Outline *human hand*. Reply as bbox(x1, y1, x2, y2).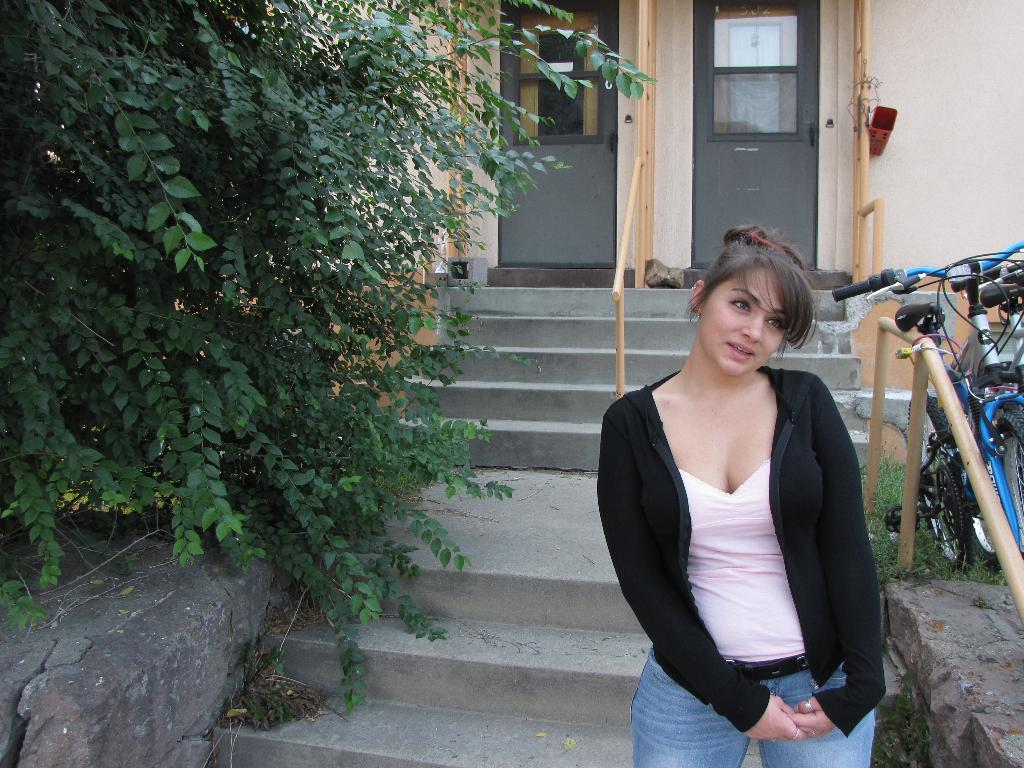
bbox(781, 693, 838, 741).
